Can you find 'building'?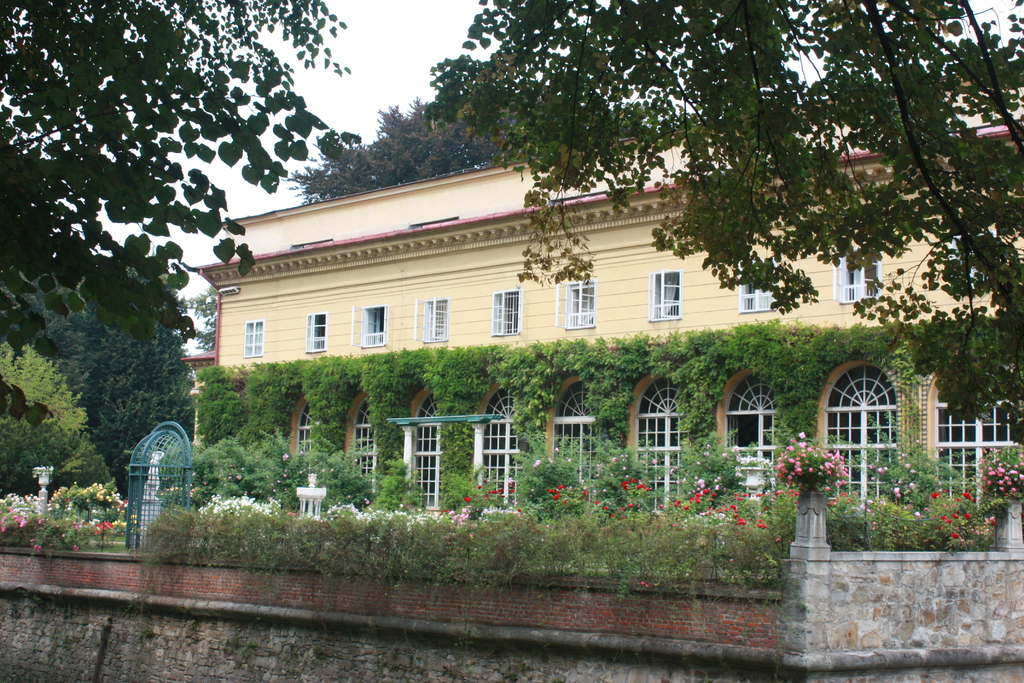
Yes, bounding box: <bbox>188, 59, 1023, 514</bbox>.
